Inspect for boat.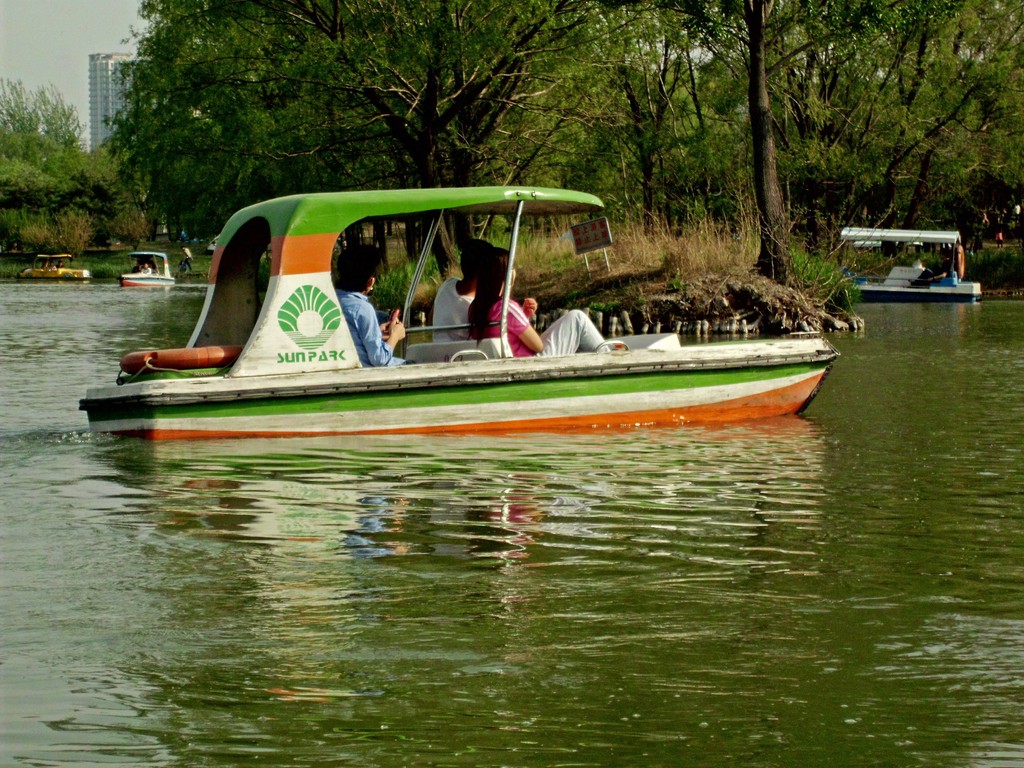
Inspection: Rect(836, 225, 985, 312).
